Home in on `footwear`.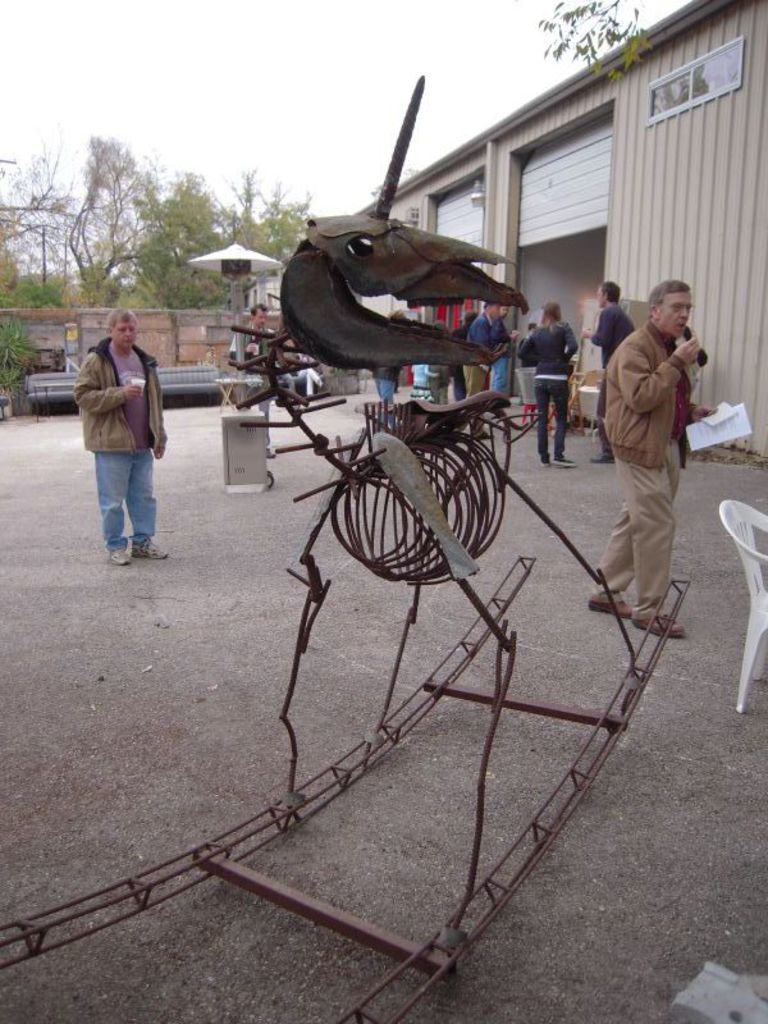
Homed in at bbox(552, 453, 575, 467).
